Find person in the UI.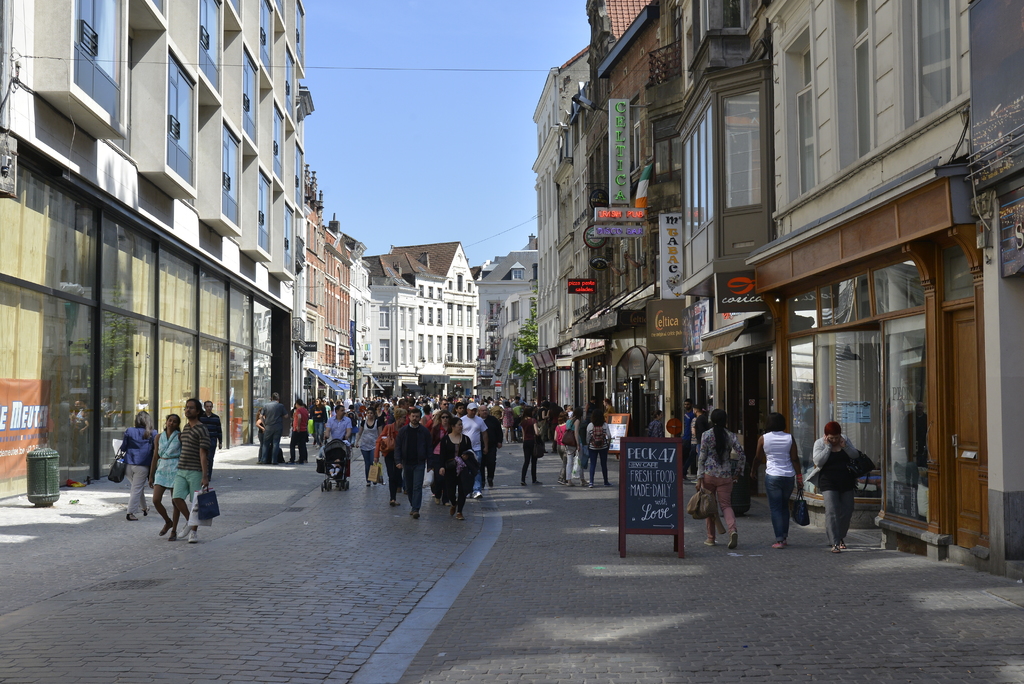
UI element at (left=115, top=409, right=154, bottom=523).
